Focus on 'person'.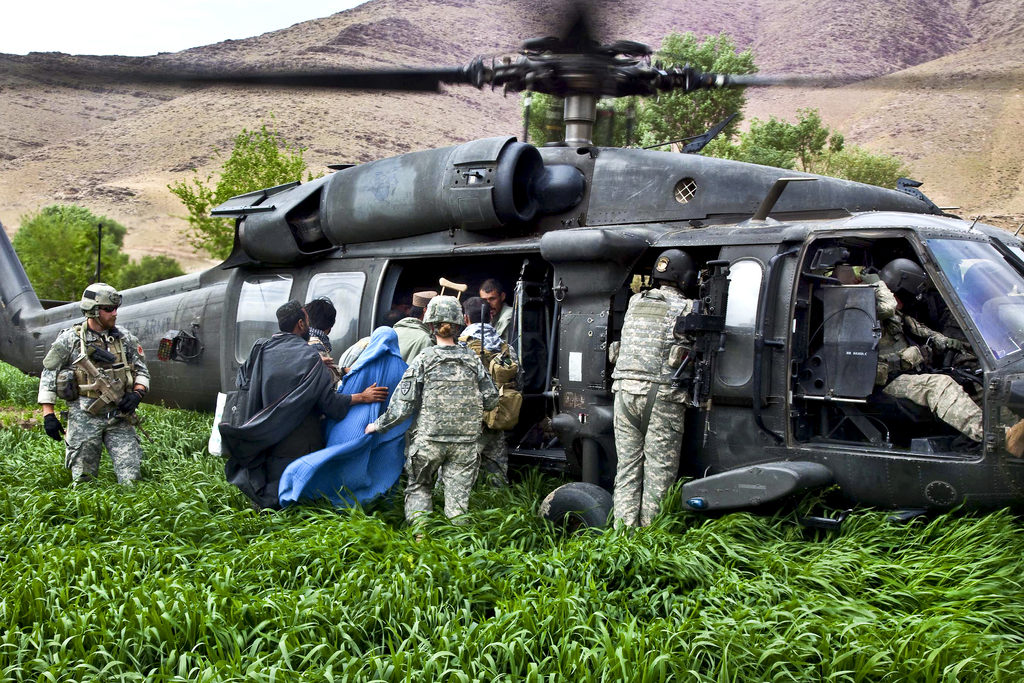
Focused at select_region(603, 247, 705, 525).
